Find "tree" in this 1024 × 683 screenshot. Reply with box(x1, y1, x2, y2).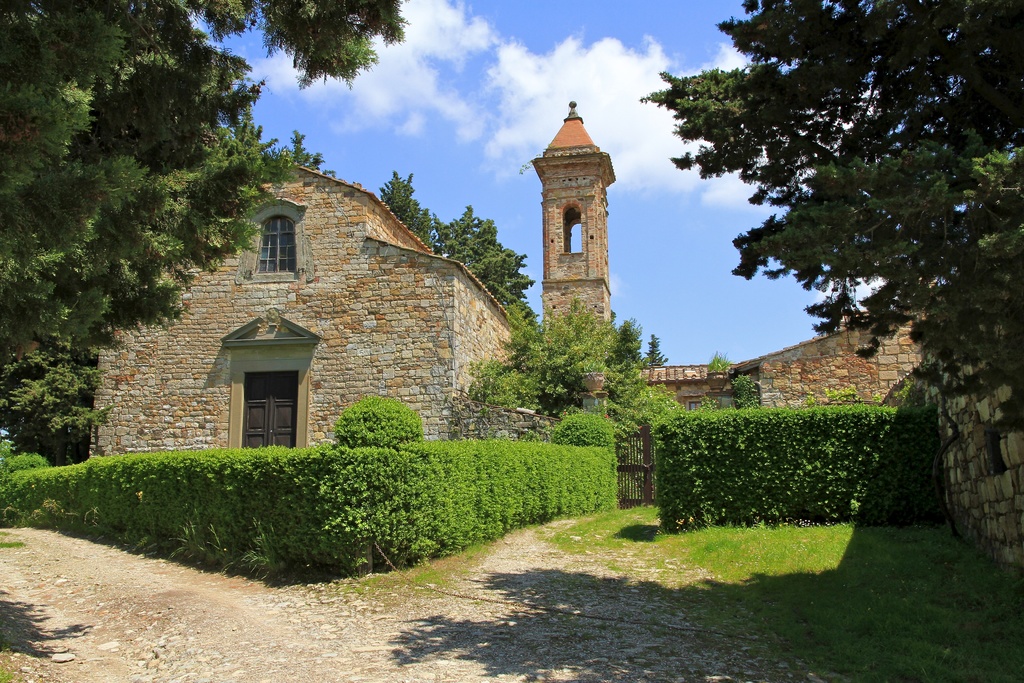
box(431, 201, 541, 325).
